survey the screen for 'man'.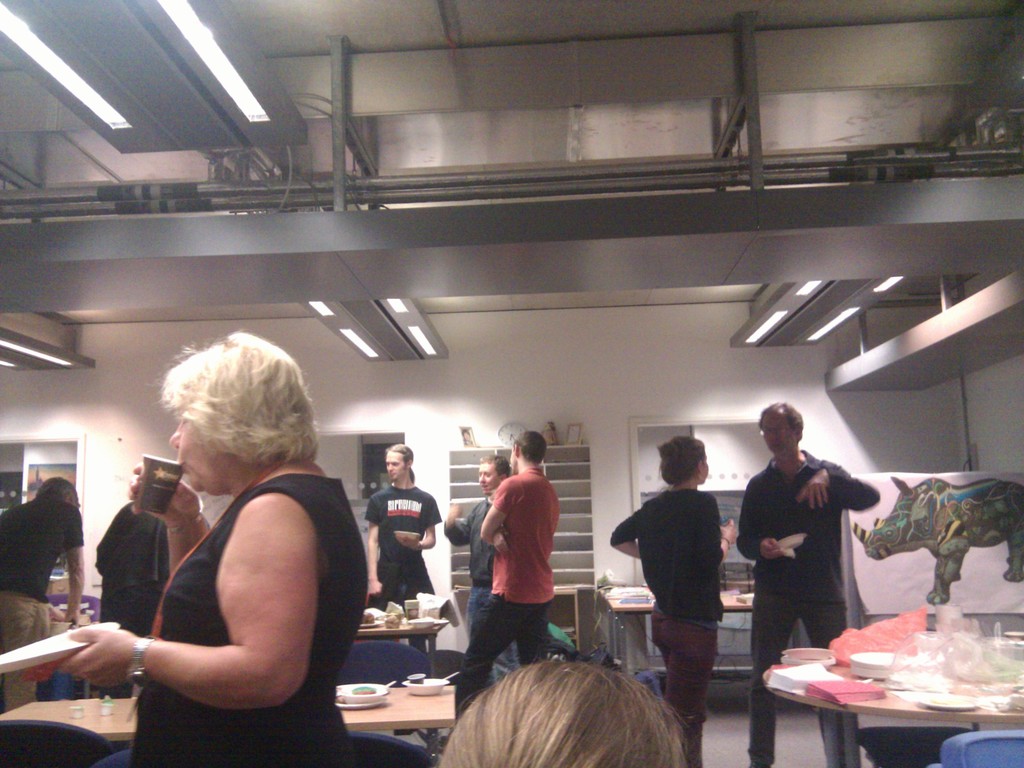
Survey found: (734, 401, 883, 767).
